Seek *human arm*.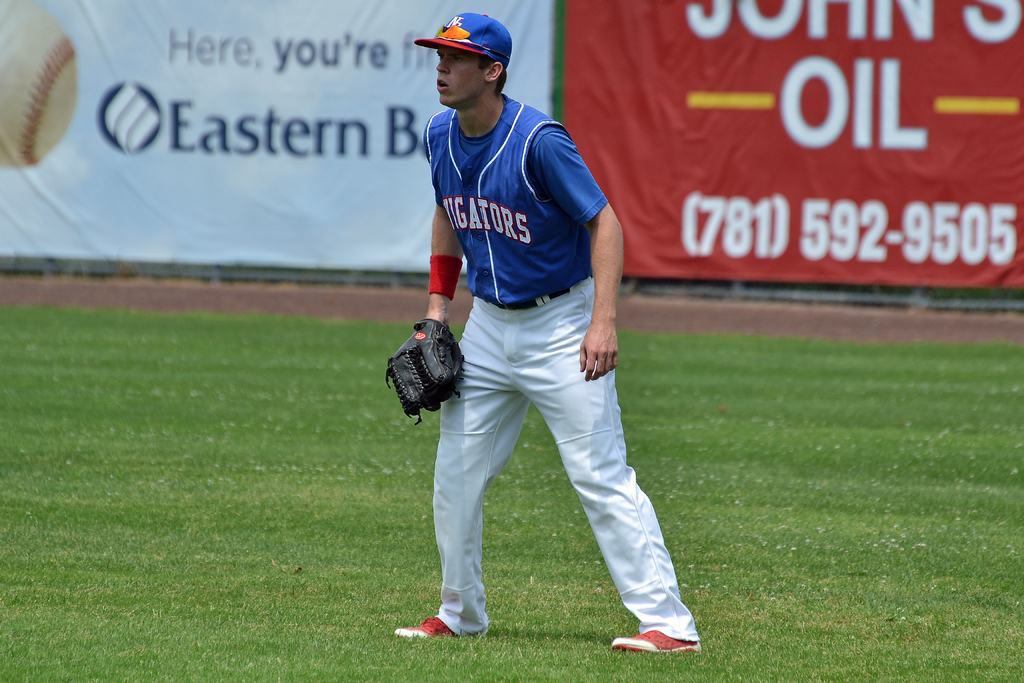
region(545, 133, 620, 381).
